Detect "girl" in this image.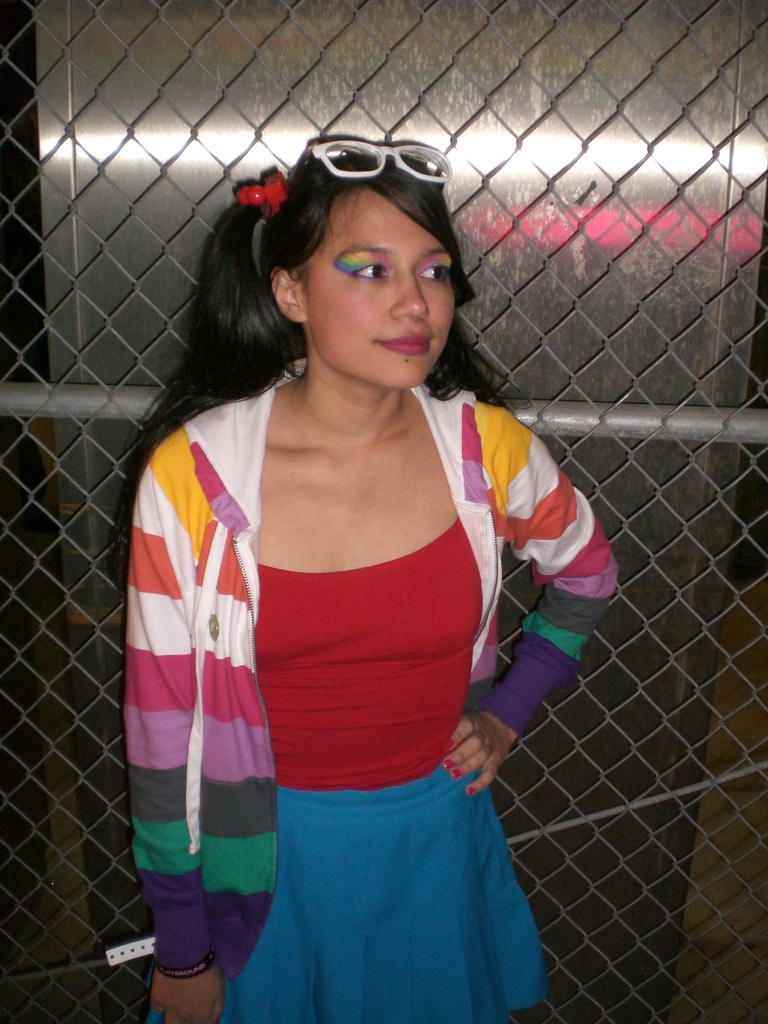
Detection: {"x1": 134, "y1": 143, "x2": 618, "y2": 1023}.
